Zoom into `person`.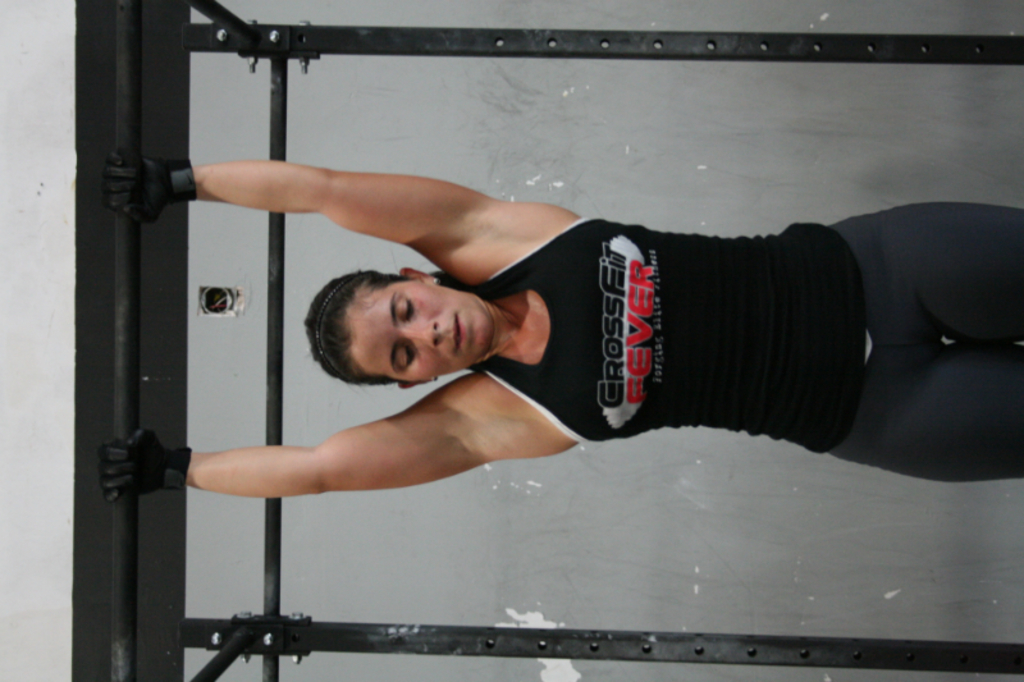
Zoom target: bbox=(99, 165, 1023, 496).
